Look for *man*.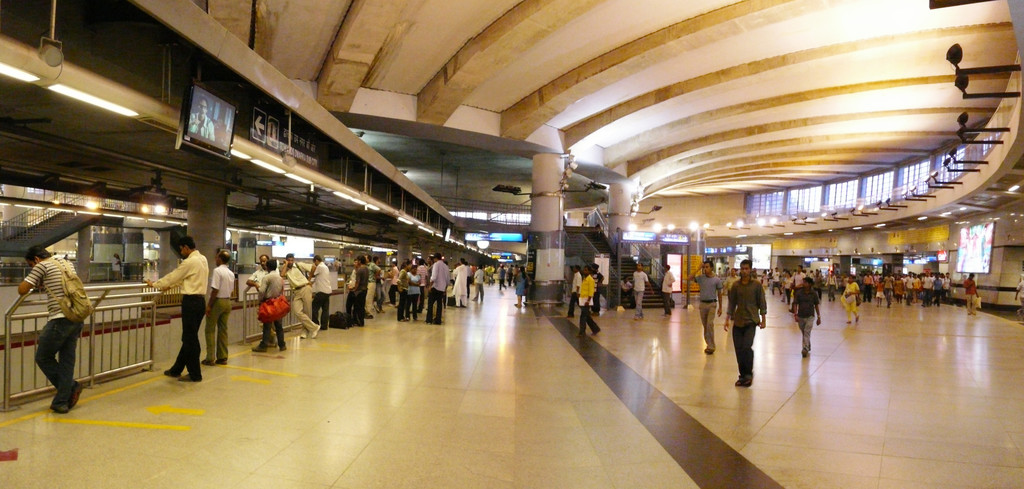
Found: rect(17, 248, 94, 417).
